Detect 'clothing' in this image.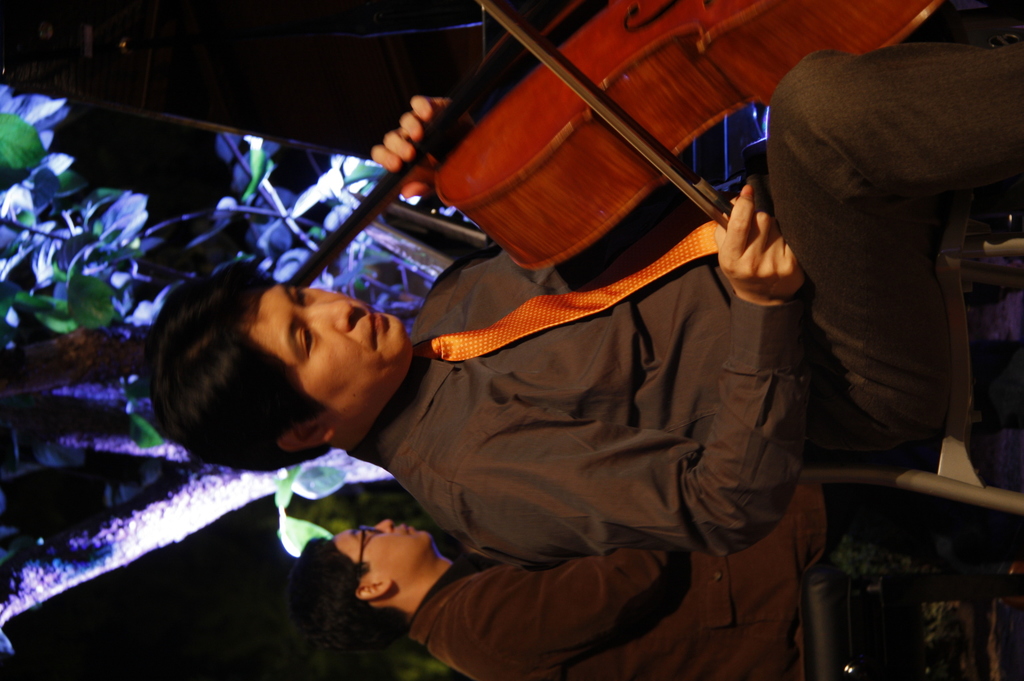
Detection: locate(143, 141, 843, 671).
